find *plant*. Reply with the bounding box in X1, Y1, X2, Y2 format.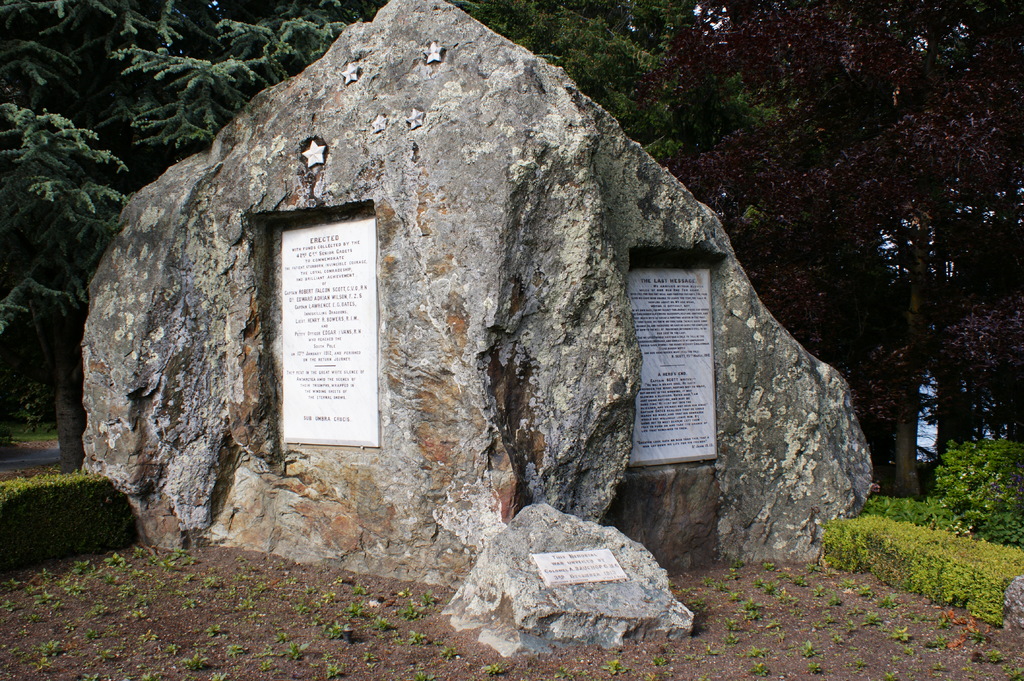
1002, 666, 1023, 680.
